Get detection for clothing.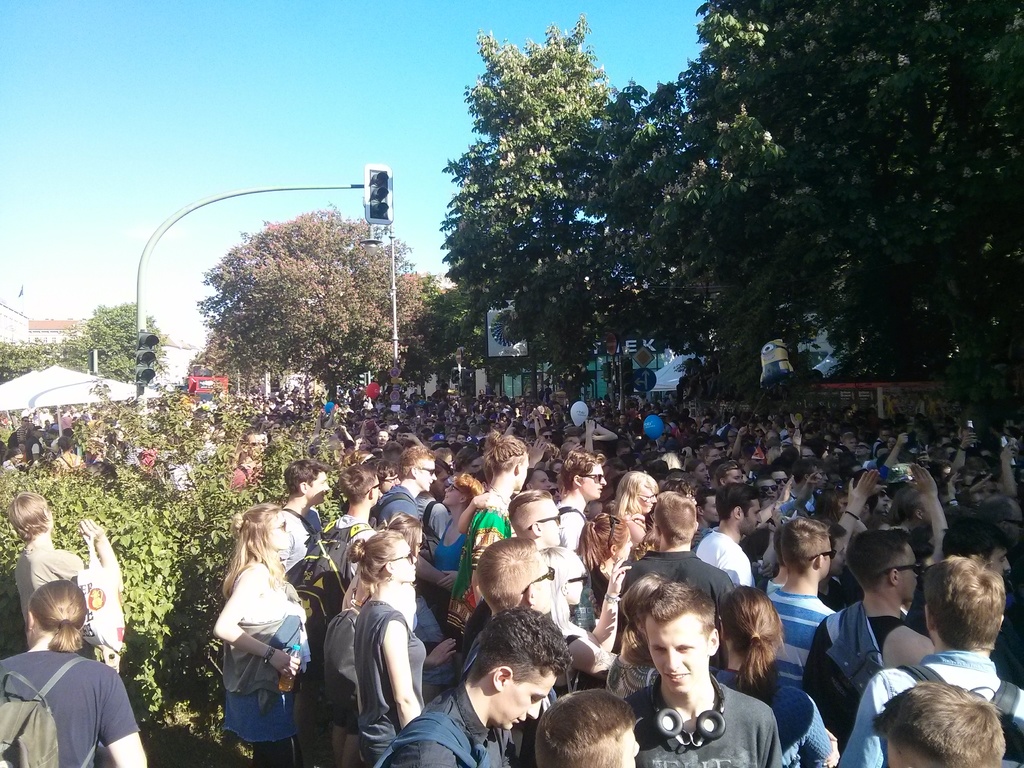
Detection: select_region(836, 652, 1023, 767).
